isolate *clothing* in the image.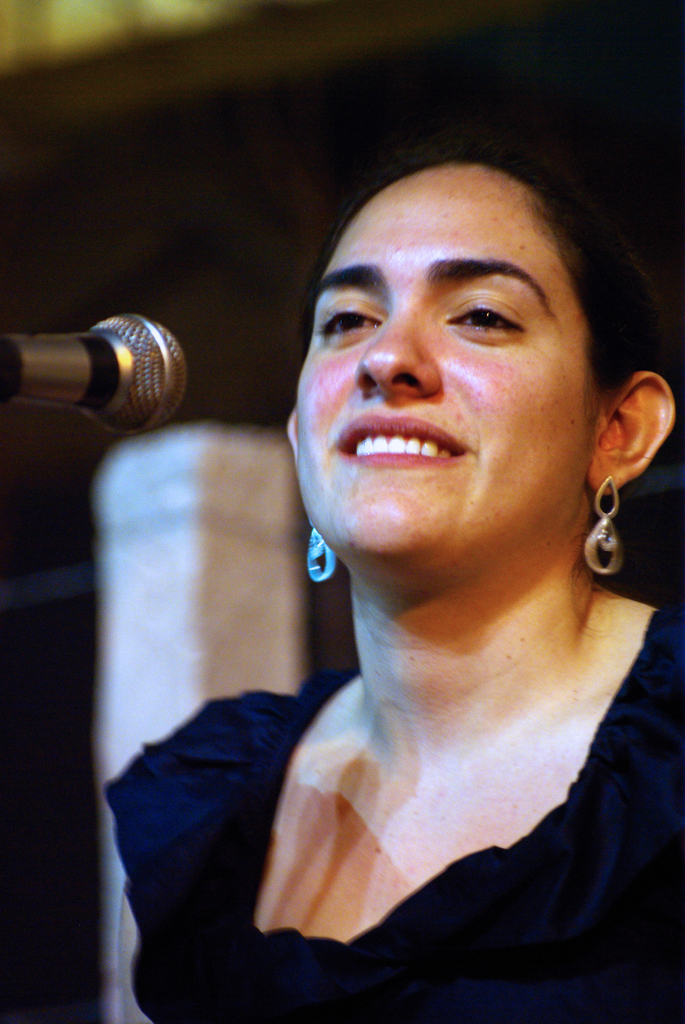
Isolated region: [left=91, top=636, right=667, bottom=1005].
